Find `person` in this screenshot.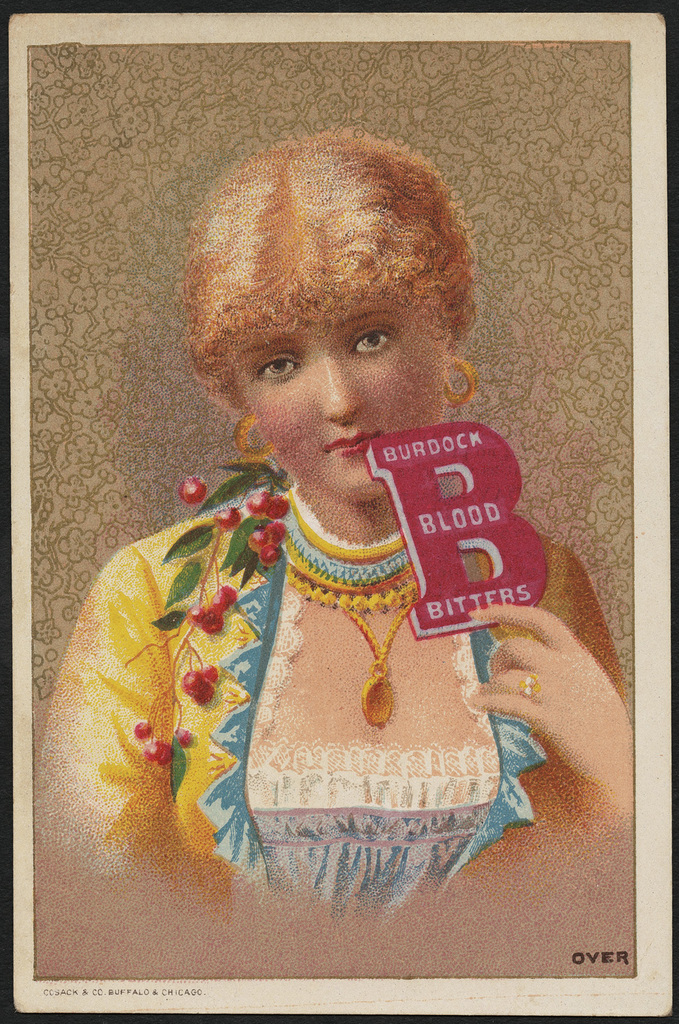
The bounding box for `person` is {"left": 37, "top": 118, "right": 628, "bottom": 982}.
